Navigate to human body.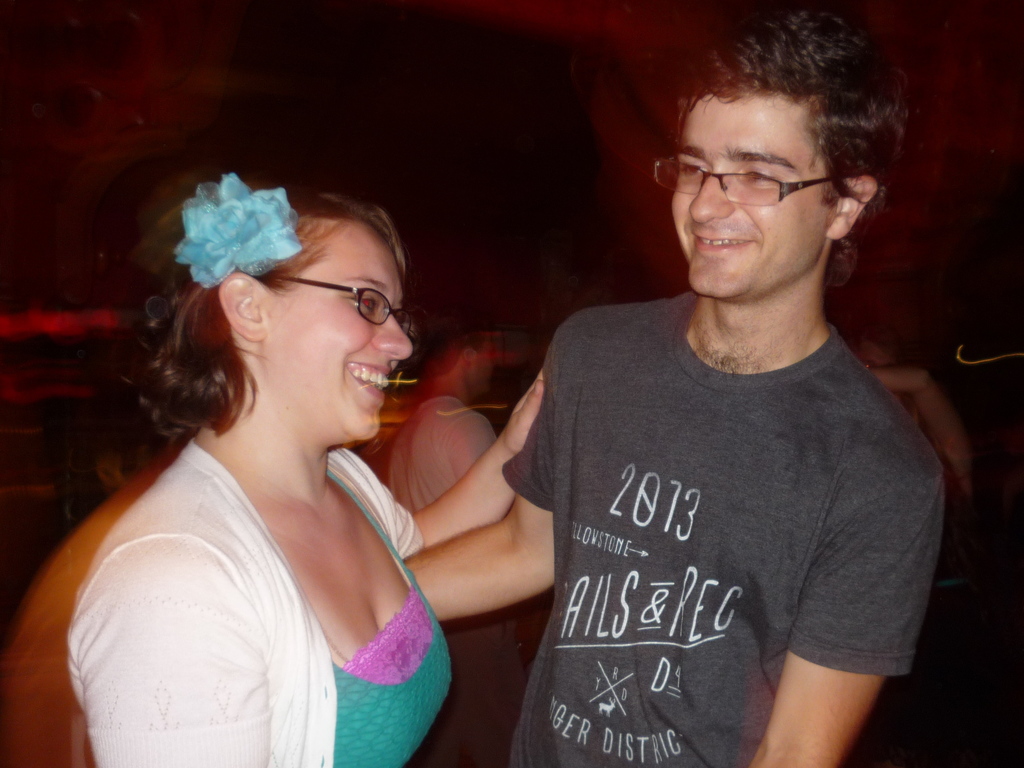
Navigation target: box(68, 163, 544, 767).
